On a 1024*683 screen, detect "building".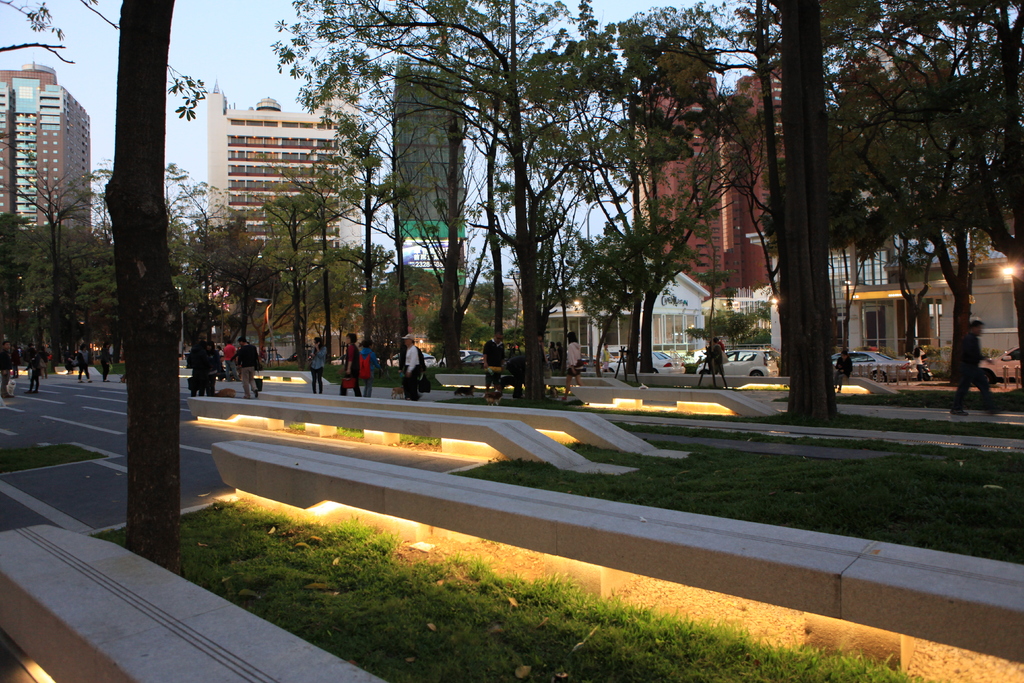
locate(627, 51, 747, 311).
